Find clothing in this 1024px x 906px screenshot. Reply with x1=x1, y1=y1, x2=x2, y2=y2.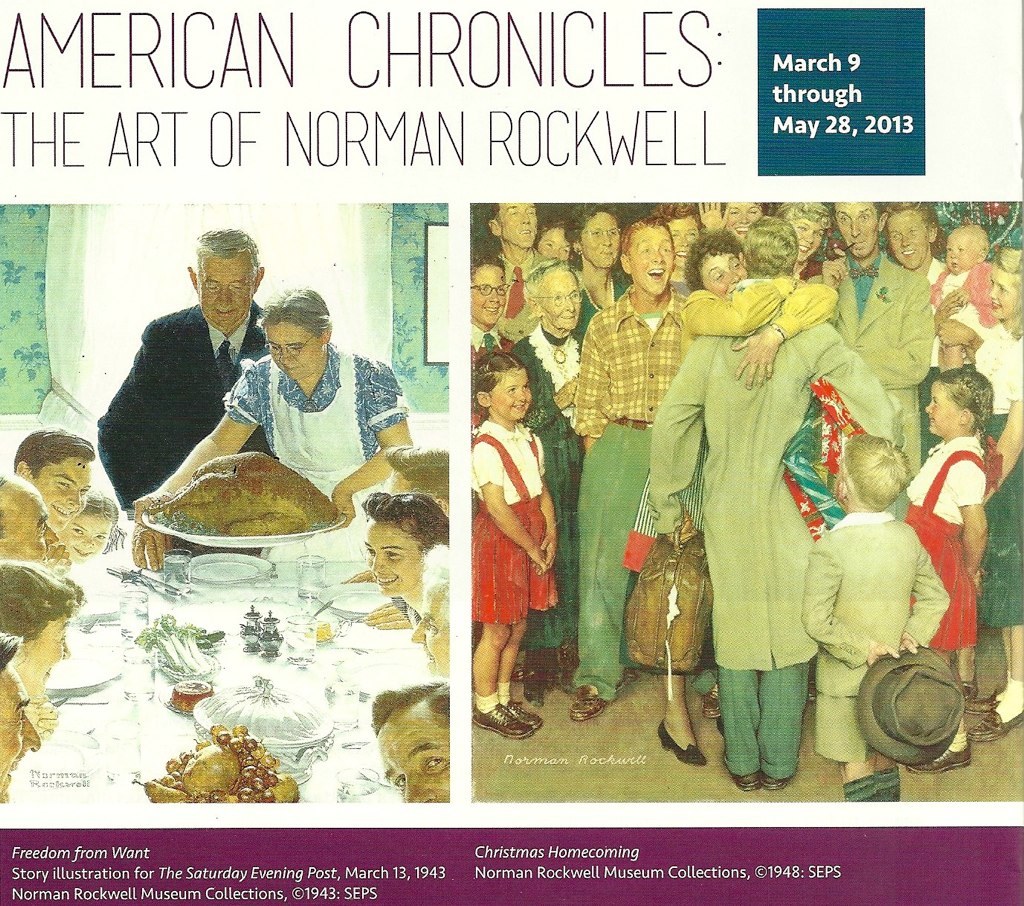
x1=226, y1=360, x2=396, y2=513.
